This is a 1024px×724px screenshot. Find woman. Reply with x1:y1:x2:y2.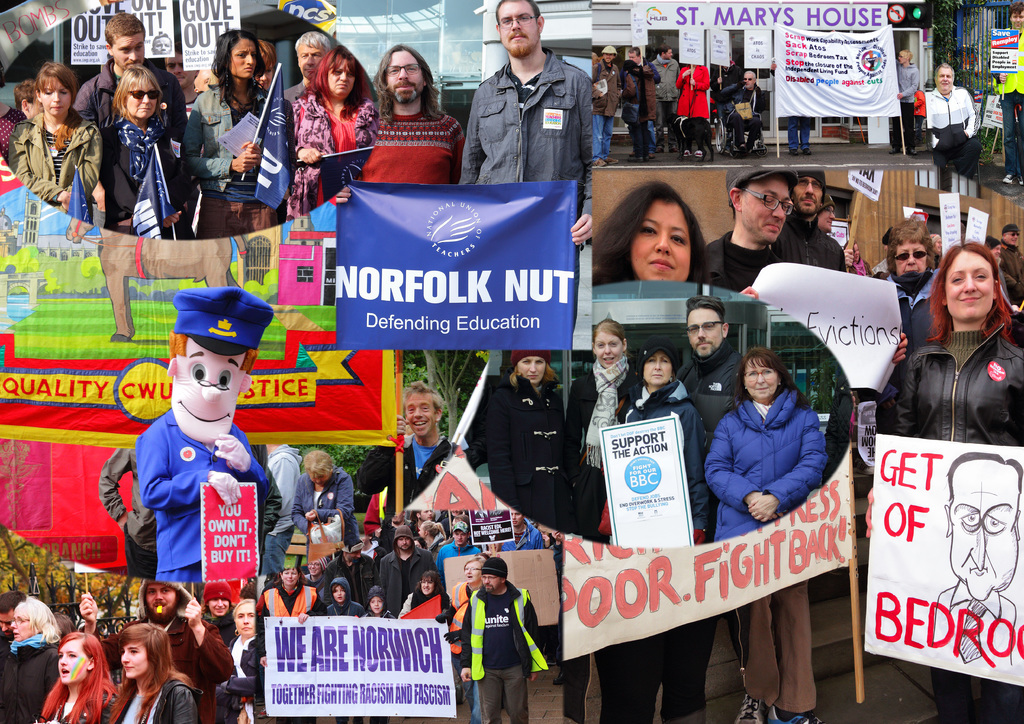
593:177:726:723.
